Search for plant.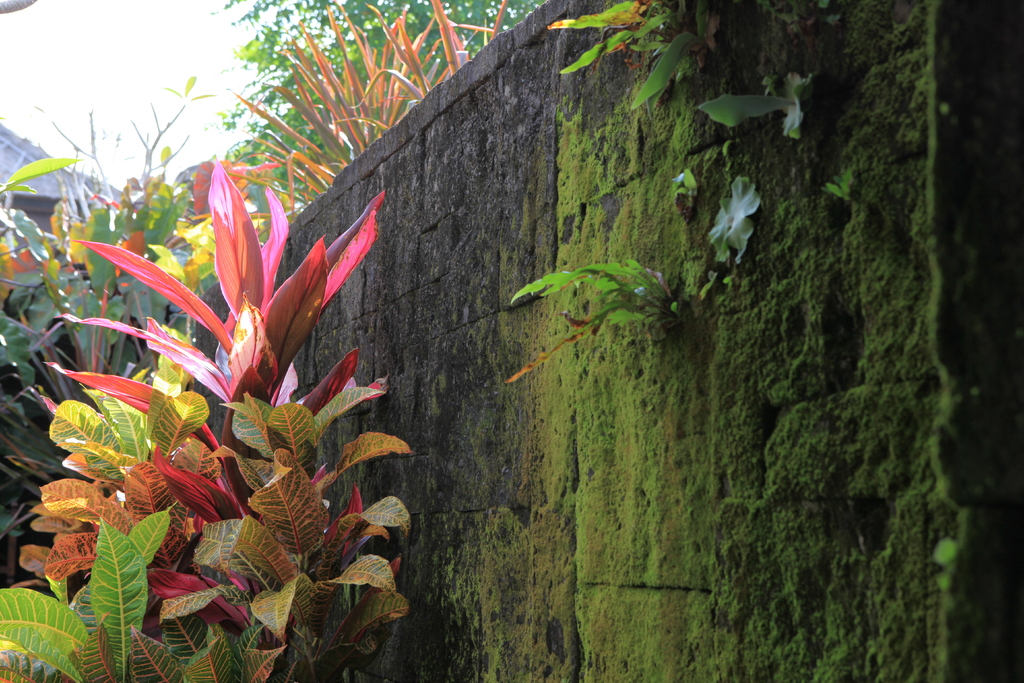
Found at bbox=[675, 172, 698, 217].
